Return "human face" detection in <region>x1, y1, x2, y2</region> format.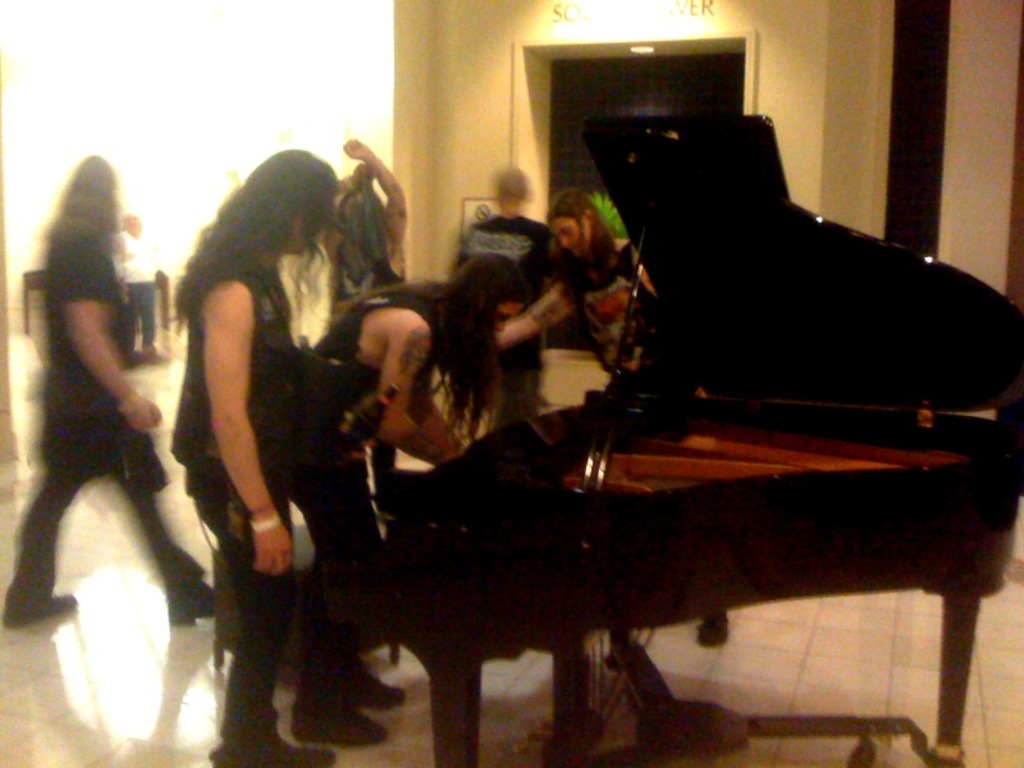
<region>553, 221, 591, 261</region>.
